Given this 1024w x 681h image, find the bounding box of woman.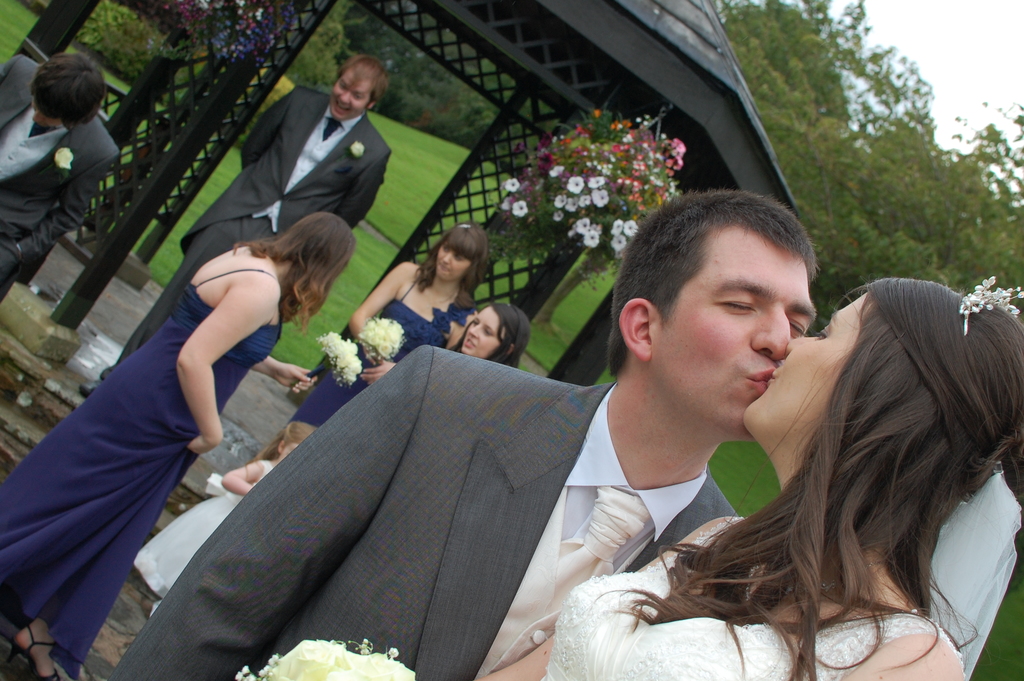
{"x1": 0, "y1": 213, "x2": 356, "y2": 680}.
